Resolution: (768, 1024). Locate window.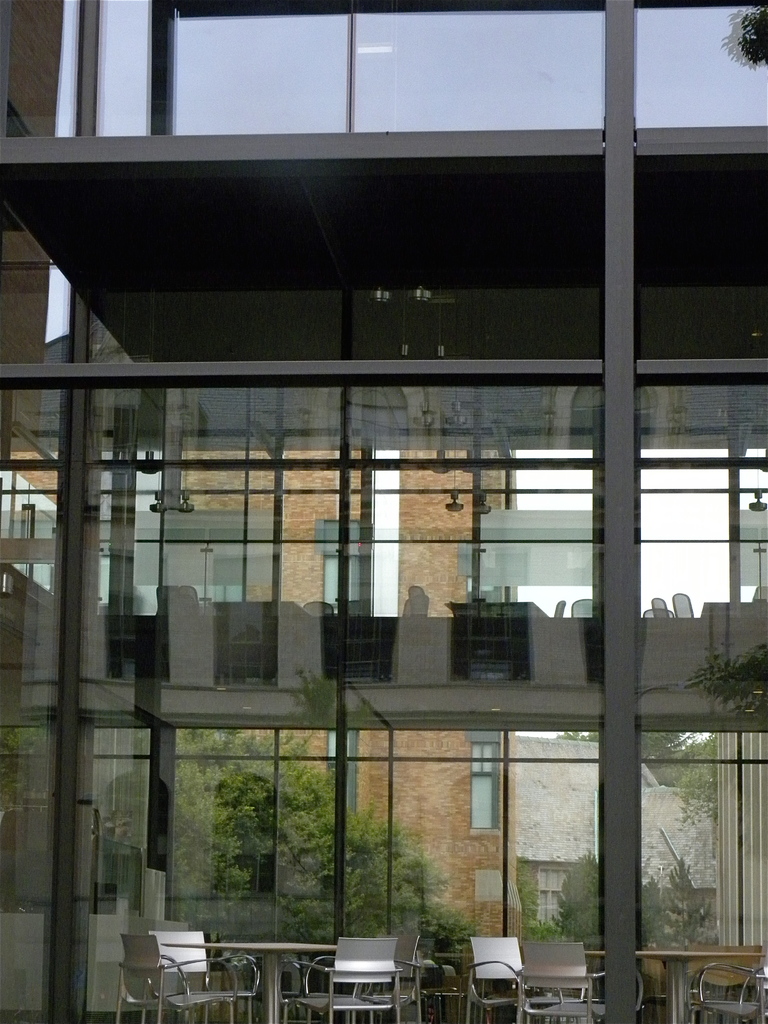
(104, 767, 172, 876).
